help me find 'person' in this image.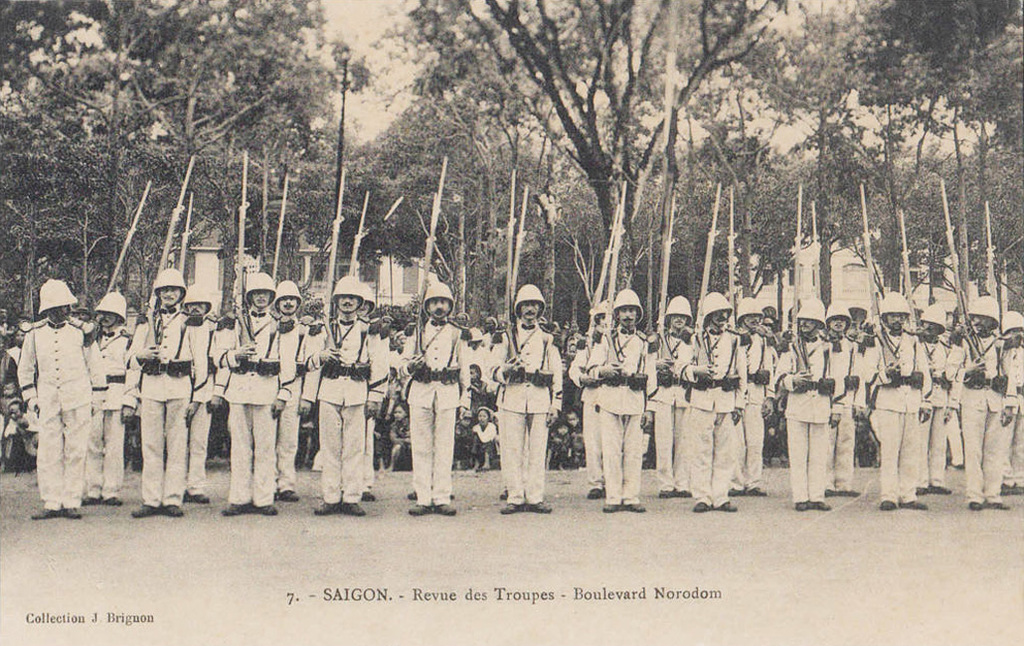
Found it: (266,276,322,496).
